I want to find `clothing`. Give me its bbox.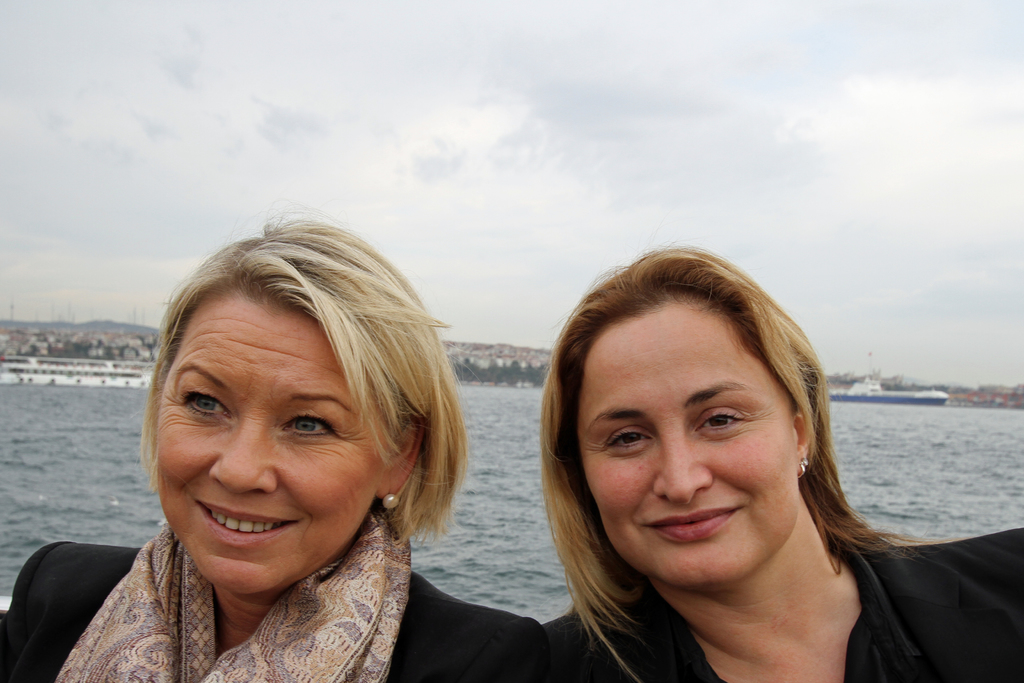
[left=541, top=525, right=1023, bottom=682].
